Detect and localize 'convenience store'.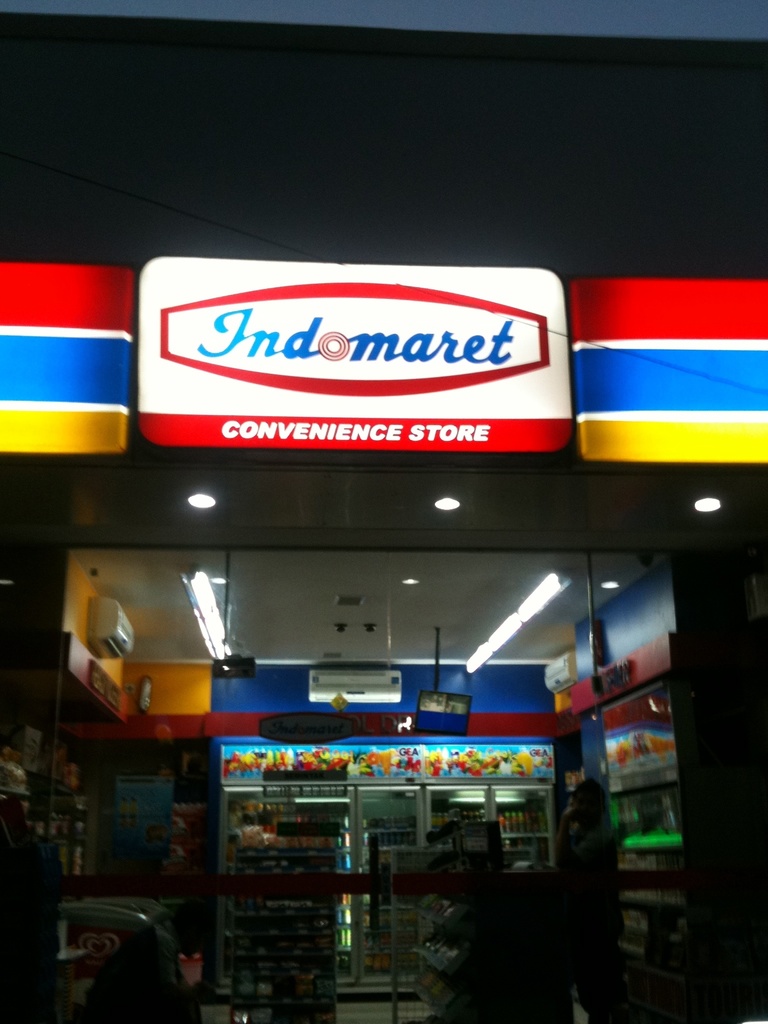
Localized at <bbox>101, 633, 598, 1011</bbox>.
